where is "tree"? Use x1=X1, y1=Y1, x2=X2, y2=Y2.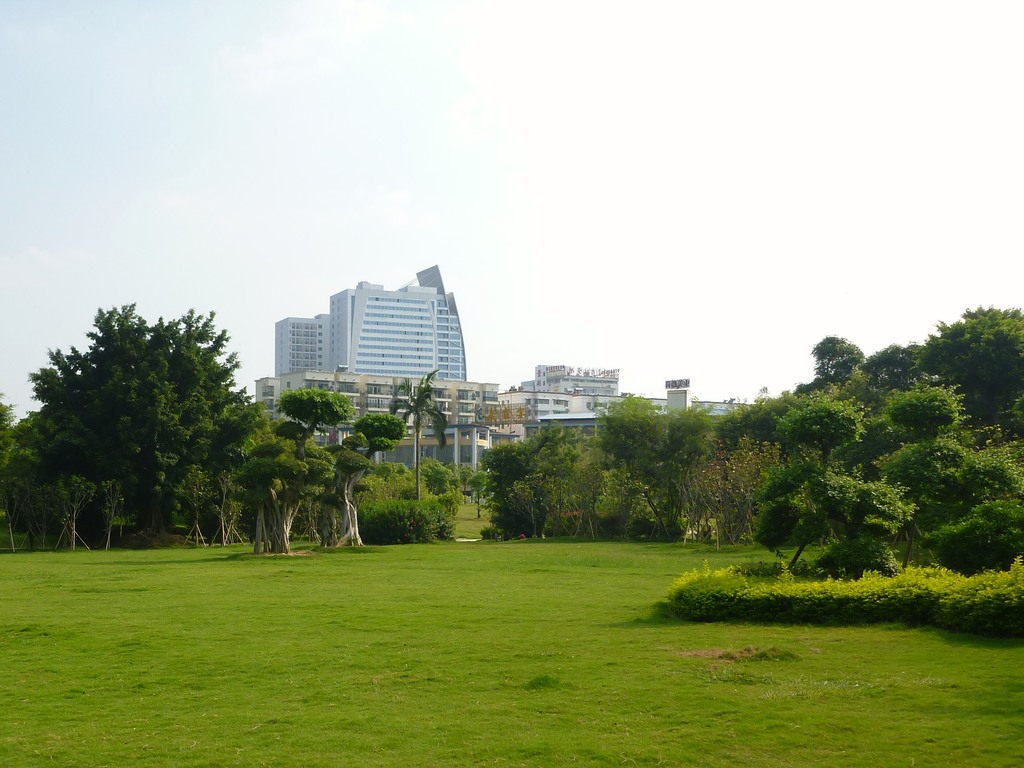
x1=457, y1=463, x2=490, y2=519.
